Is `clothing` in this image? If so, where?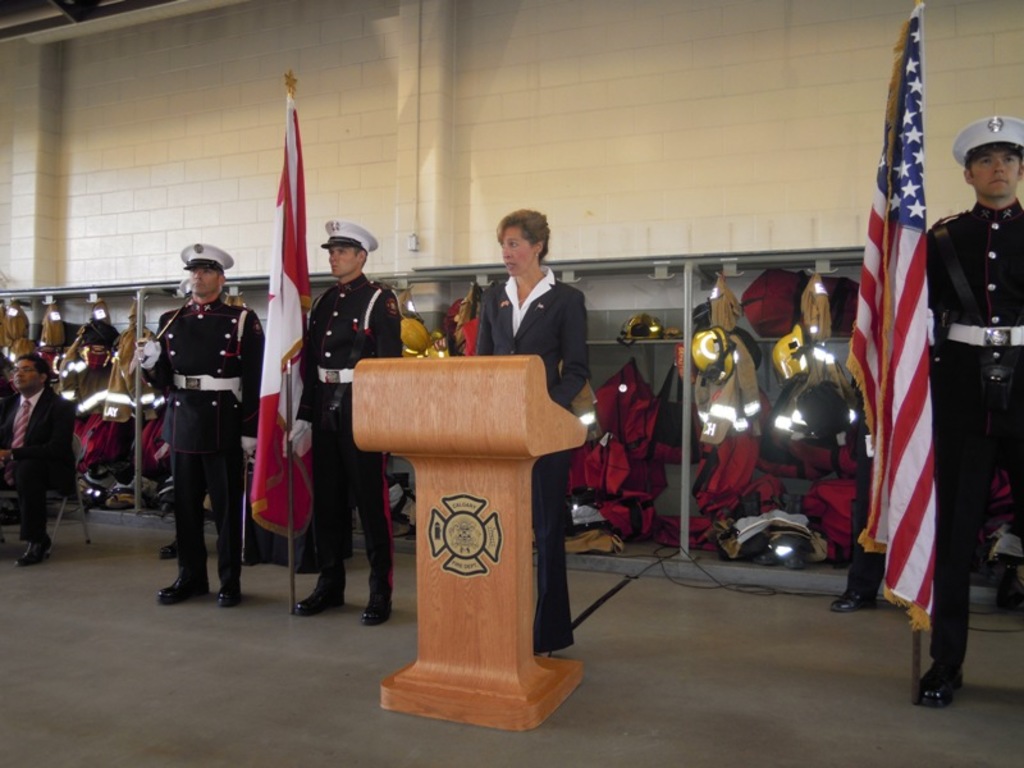
Yes, at BBox(0, 393, 74, 539).
